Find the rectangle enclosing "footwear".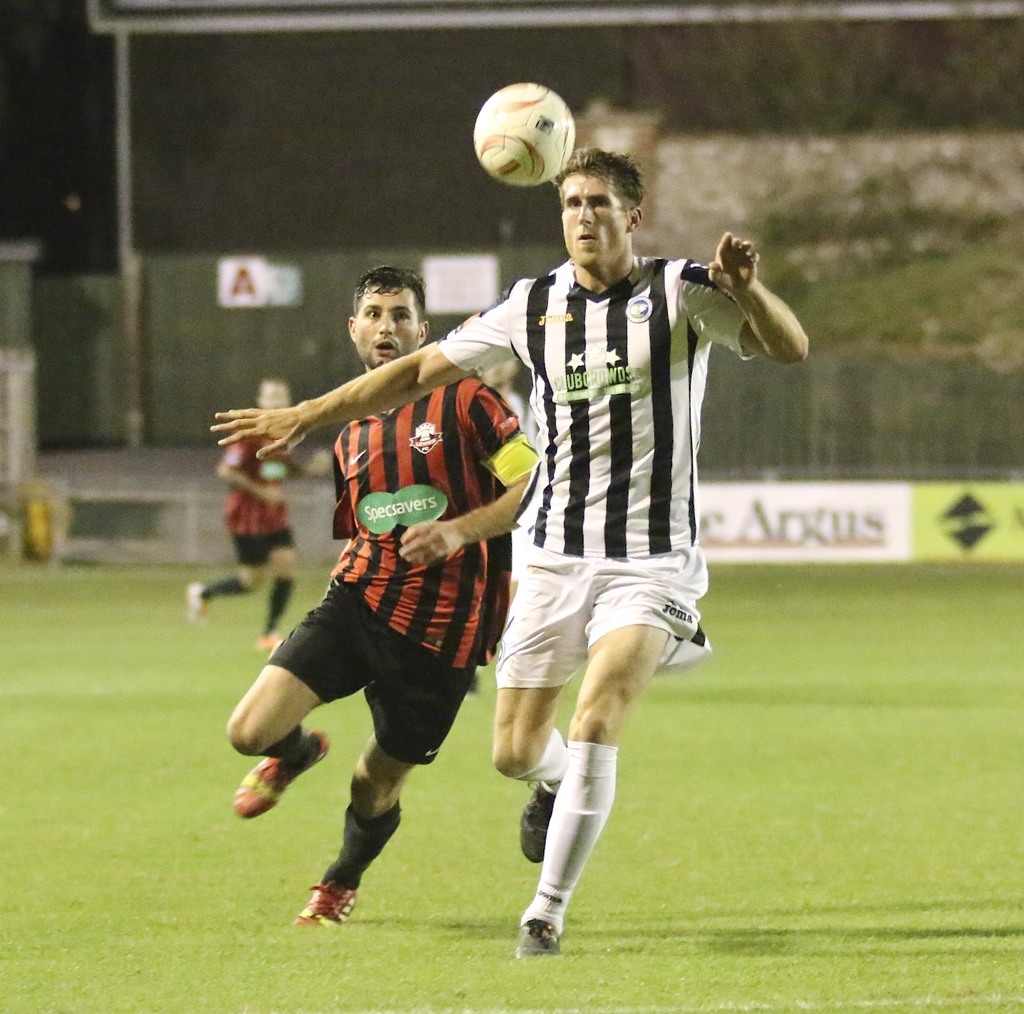
<region>516, 922, 557, 960</region>.
